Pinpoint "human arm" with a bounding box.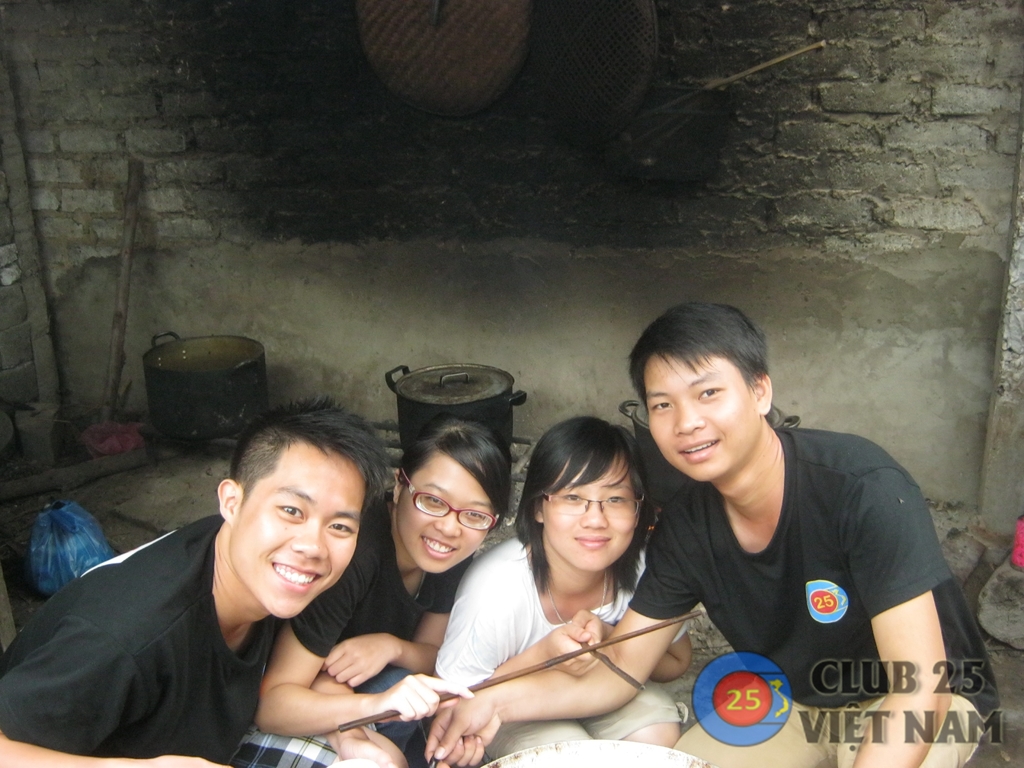
(567, 564, 695, 680).
